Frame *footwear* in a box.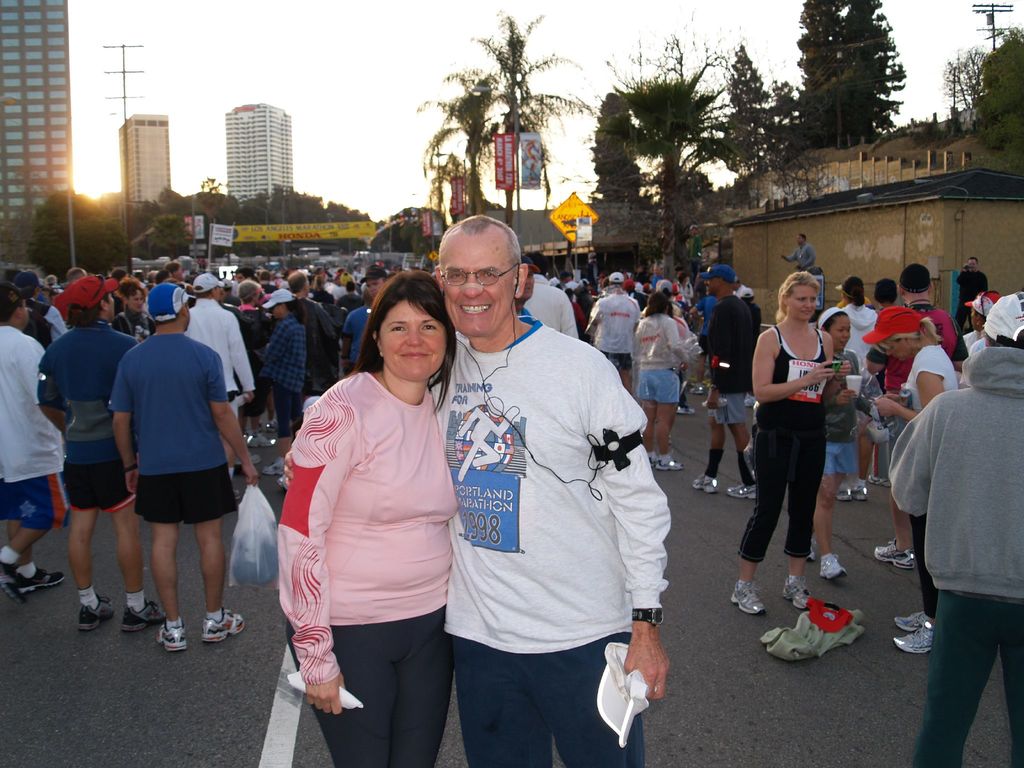
872/477/892/490.
